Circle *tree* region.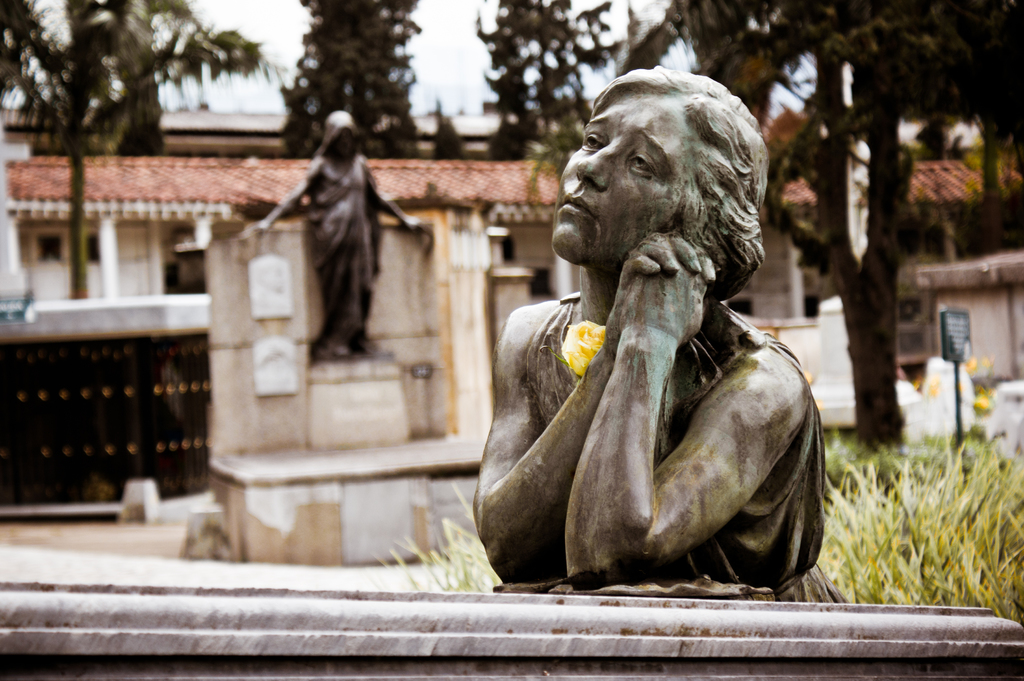
Region: x1=660, y1=0, x2=1023, y2=508.
